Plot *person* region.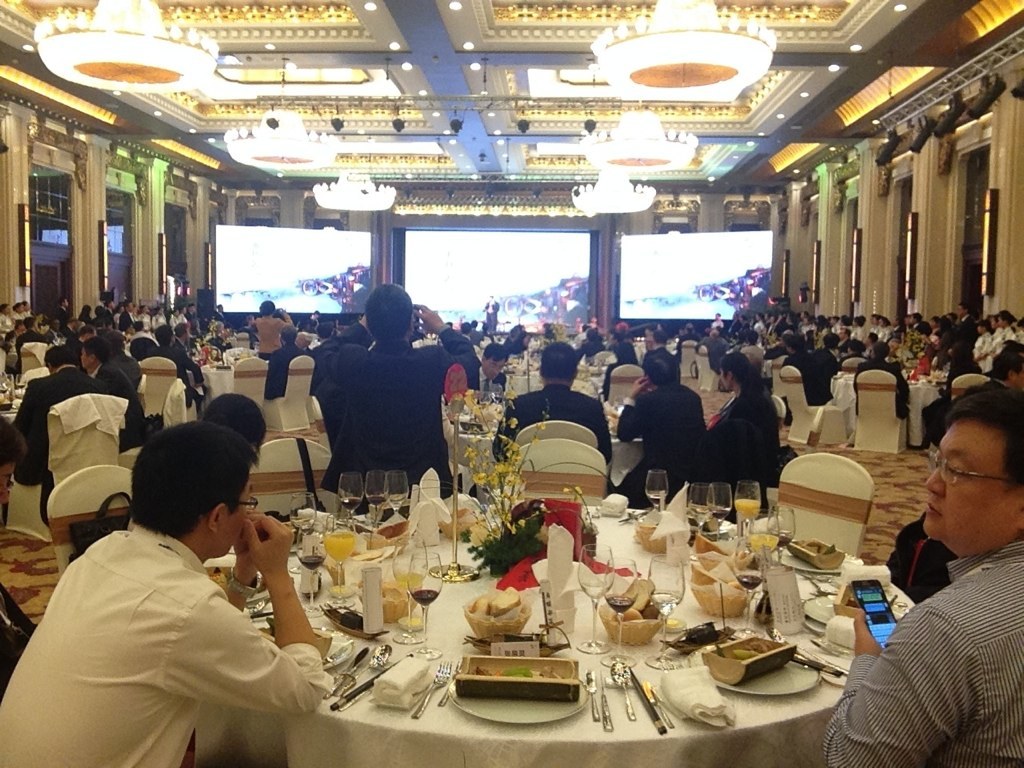
Plotted at region(171, 319, 191, 355).
